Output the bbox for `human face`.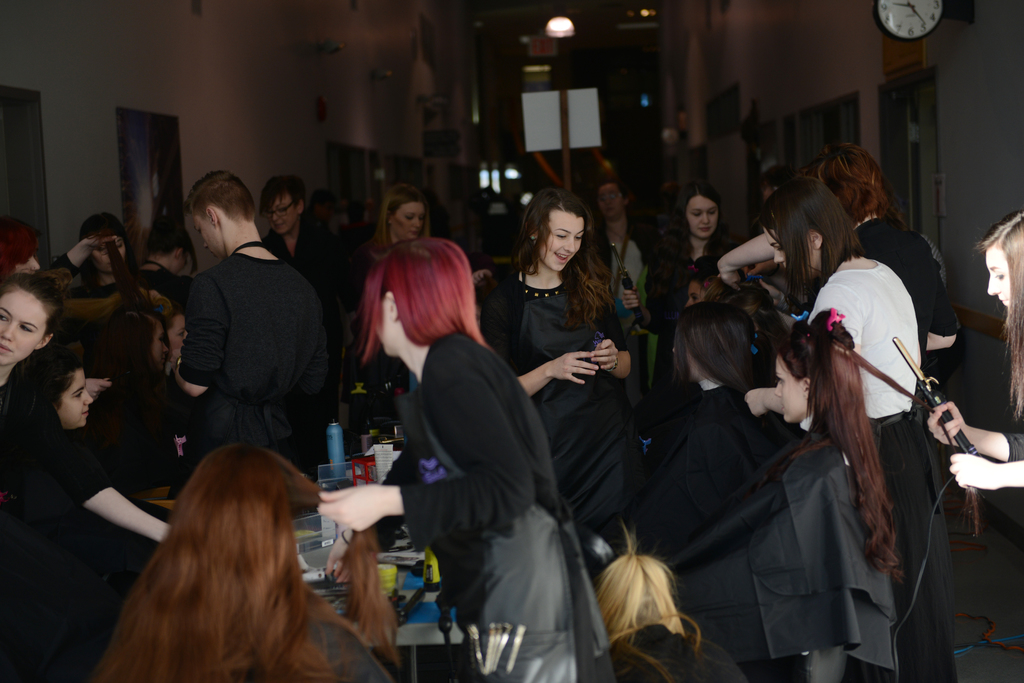
region(374, 297, 388, 353).
